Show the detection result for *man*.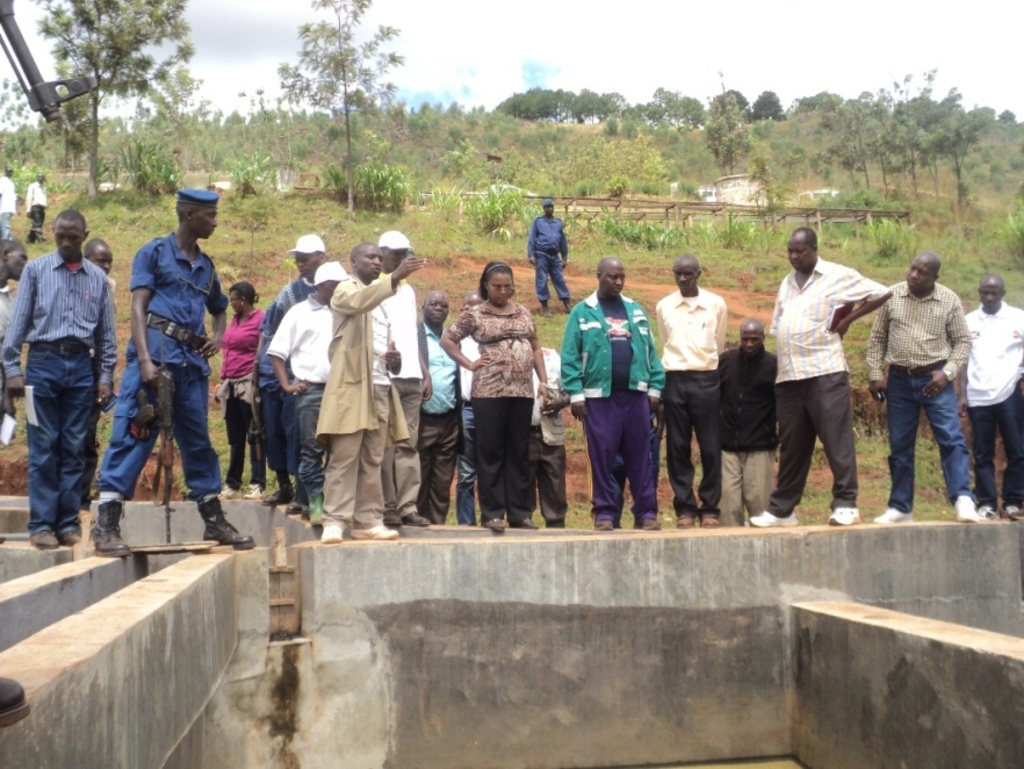
box(709, 329, 780, 529).
